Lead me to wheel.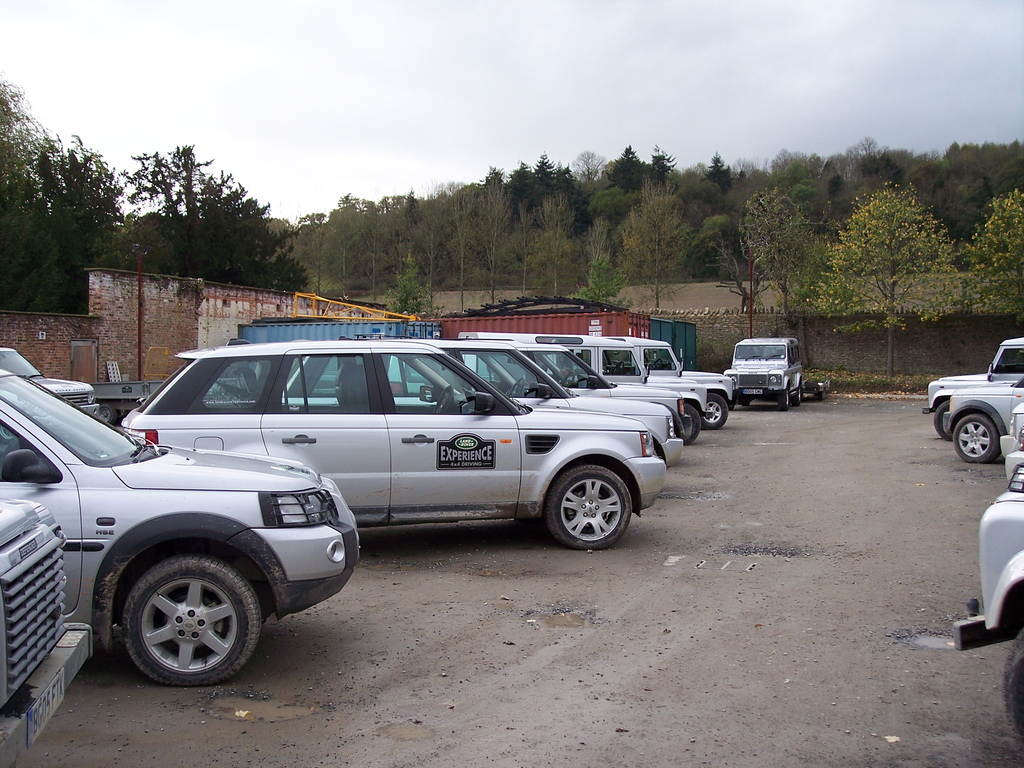
Lead to (left=780, top=390, right=792, bottom=411).
